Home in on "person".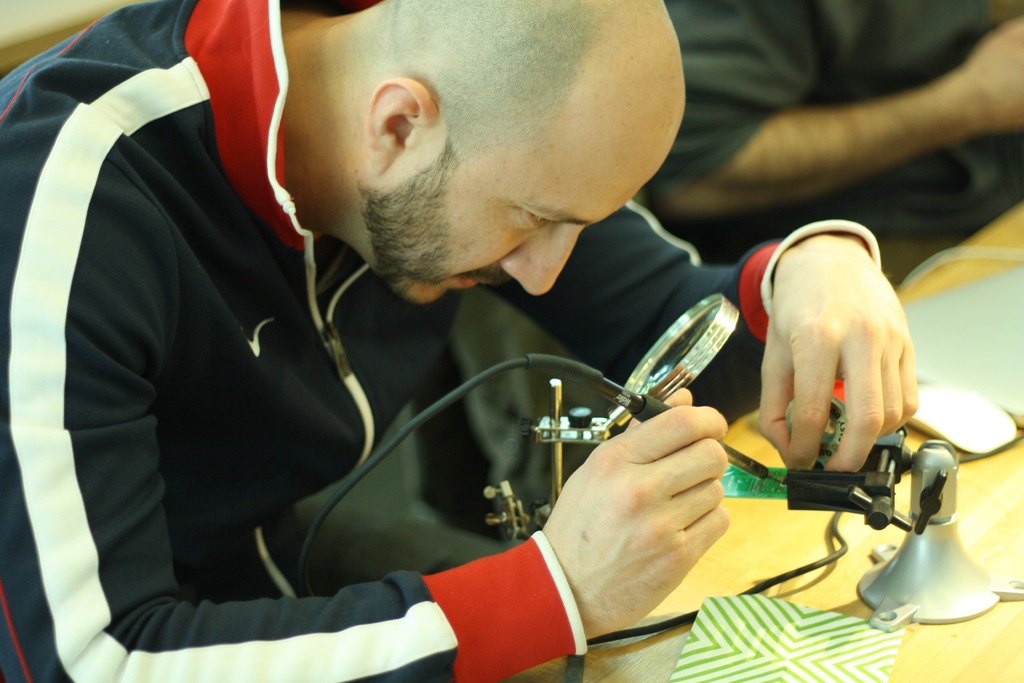
Homed in at <region>0, 0, 926, 682</region>.
